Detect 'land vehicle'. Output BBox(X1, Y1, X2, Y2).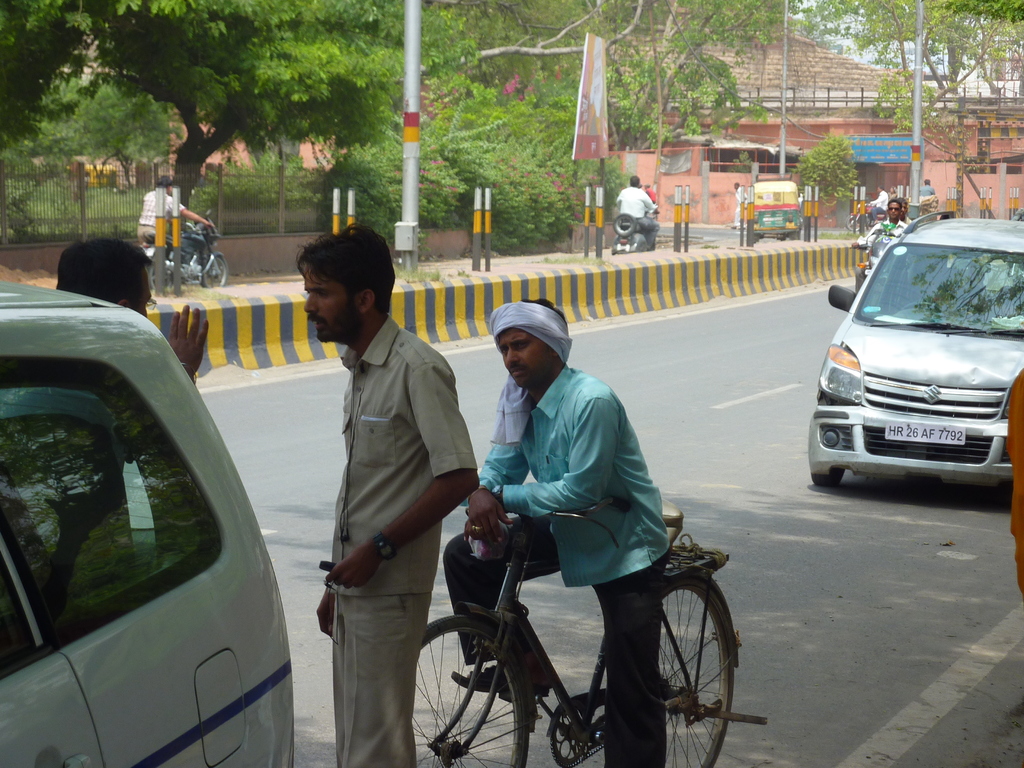
BBox(805, 210, 1023, 485).
